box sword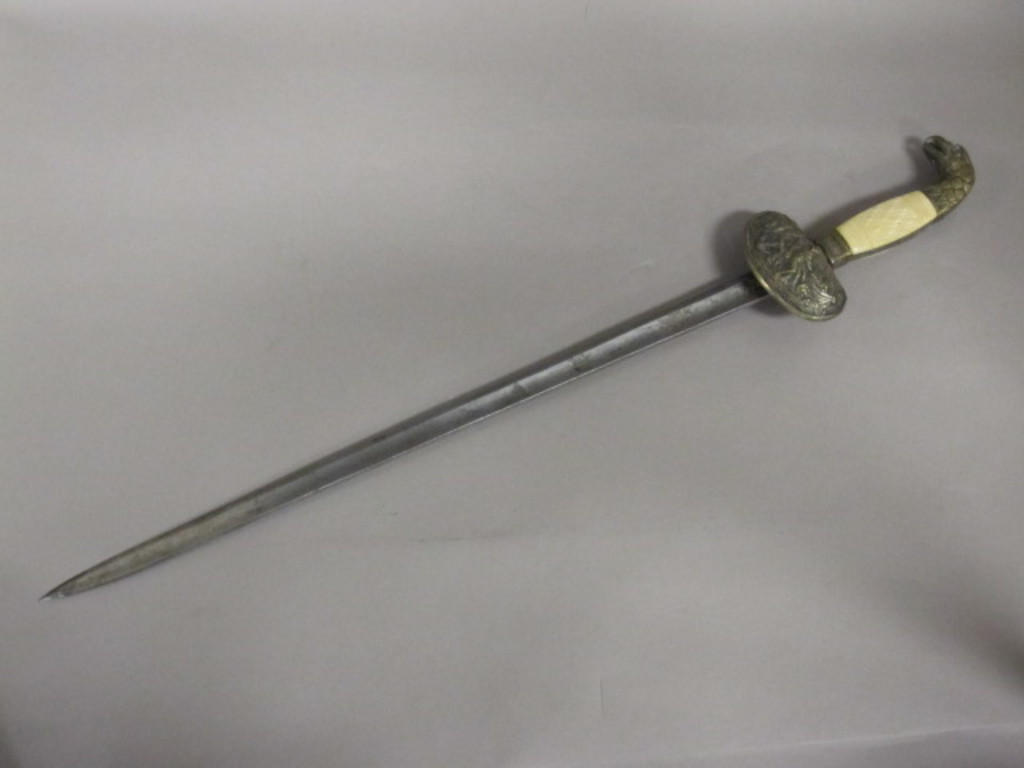
x1=38 y1=136 x2=974 y2=600
